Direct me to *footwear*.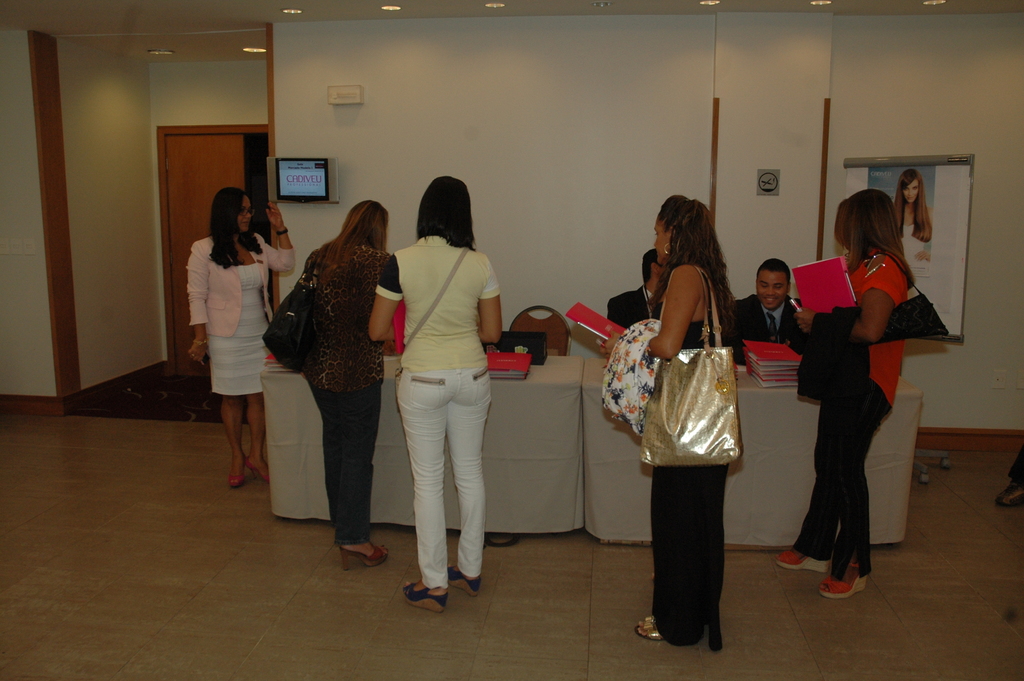
Direction: x1=778 y1=549 x2=833 y2=573.
